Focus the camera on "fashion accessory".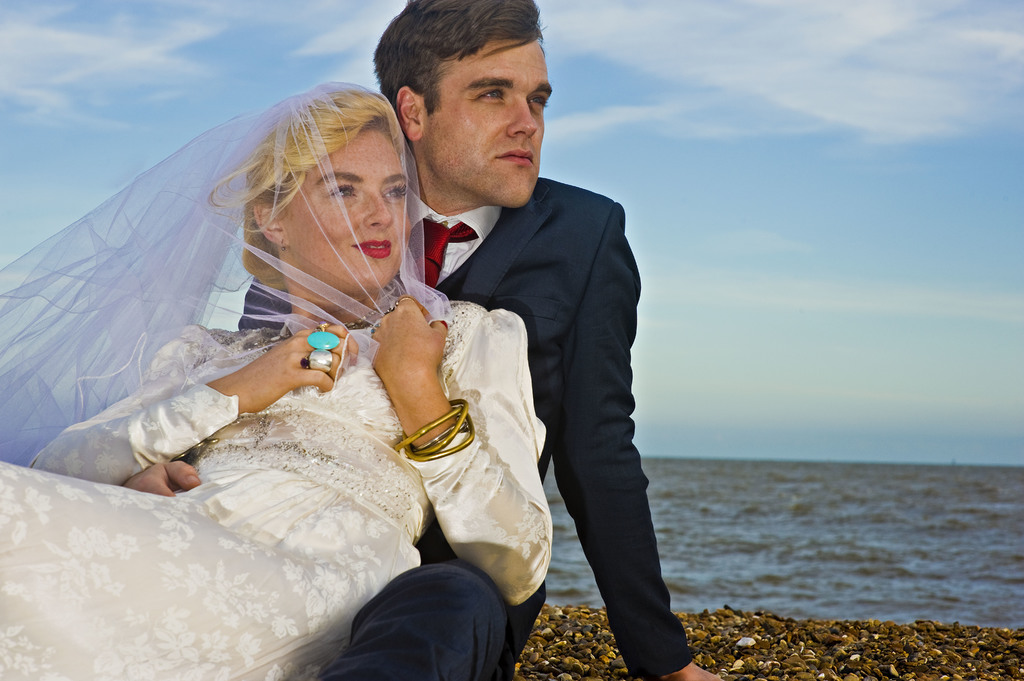
Focus region: x1=307, y1=351, x2=337, y2=371.
